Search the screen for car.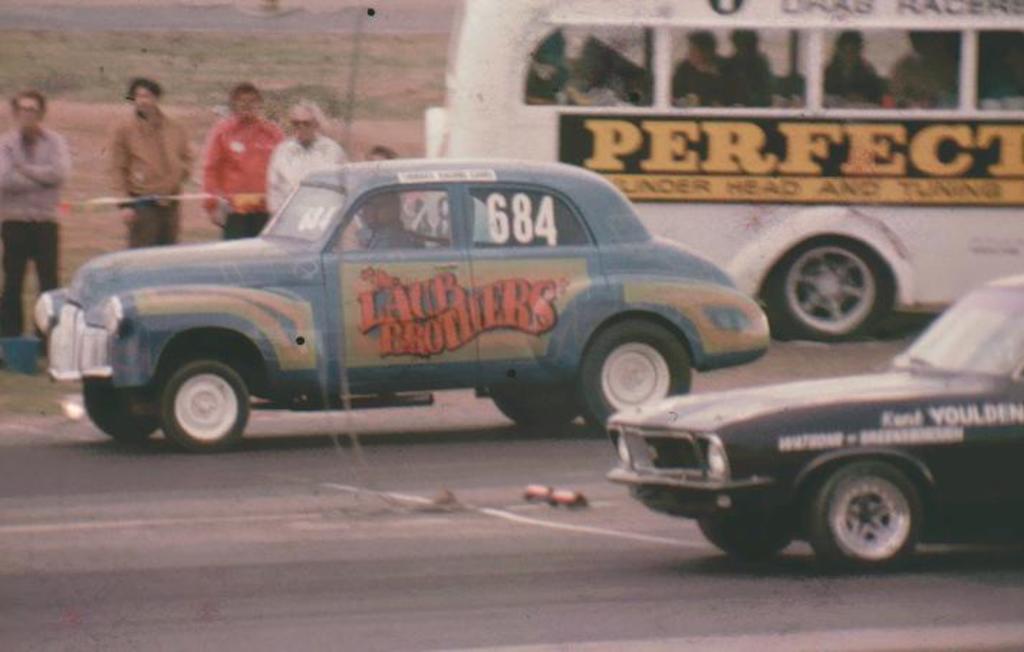
Found at [x1=32, y1=152, x2=758, y2=454].
